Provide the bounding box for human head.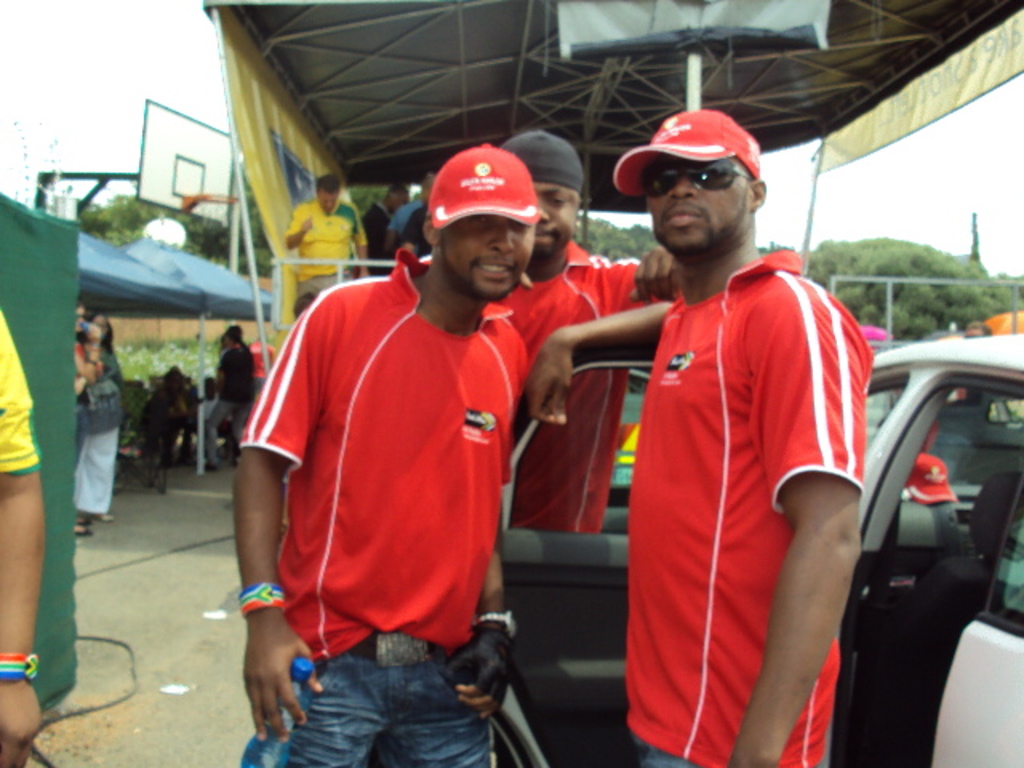
[x1=416, y1=142, x2=542, y2=302].
